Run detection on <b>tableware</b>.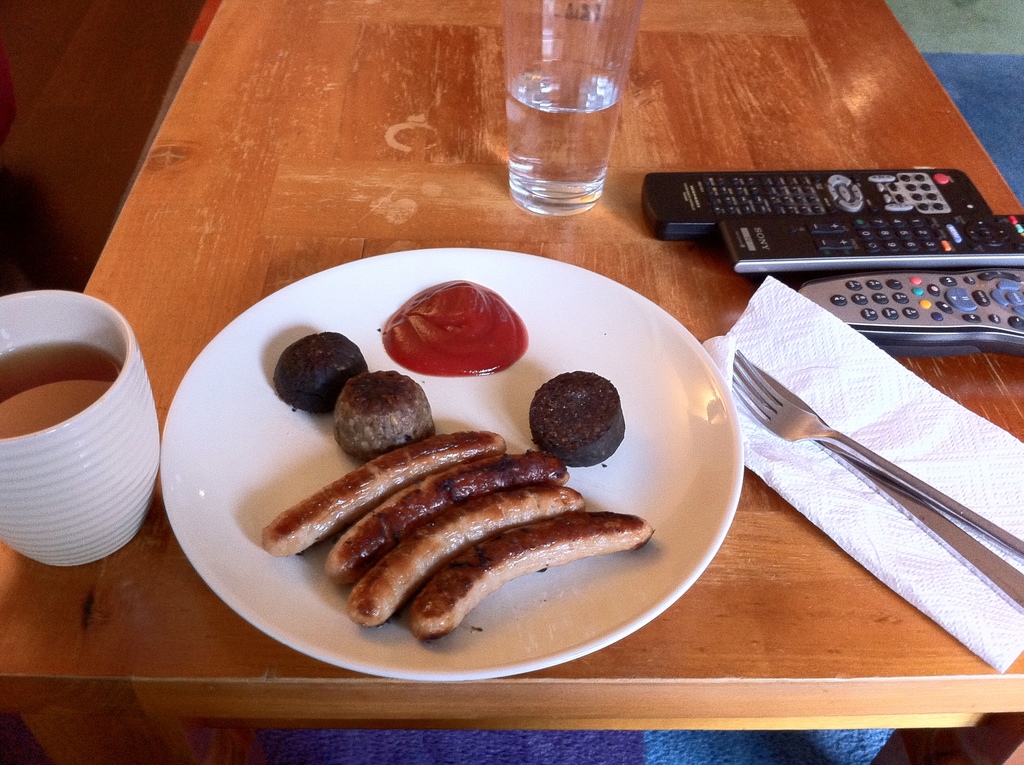
Result: crop(722, 351, 1023, 552).
